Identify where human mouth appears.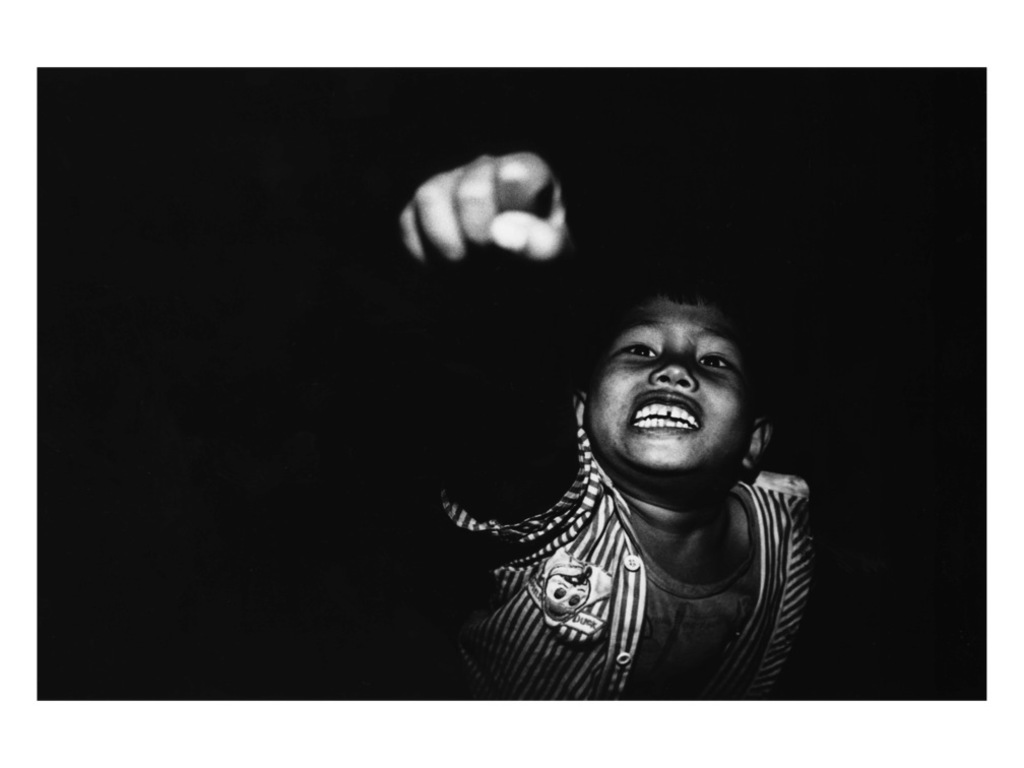
Appears at x1=630 y1=390 x2=709 y2=440.
